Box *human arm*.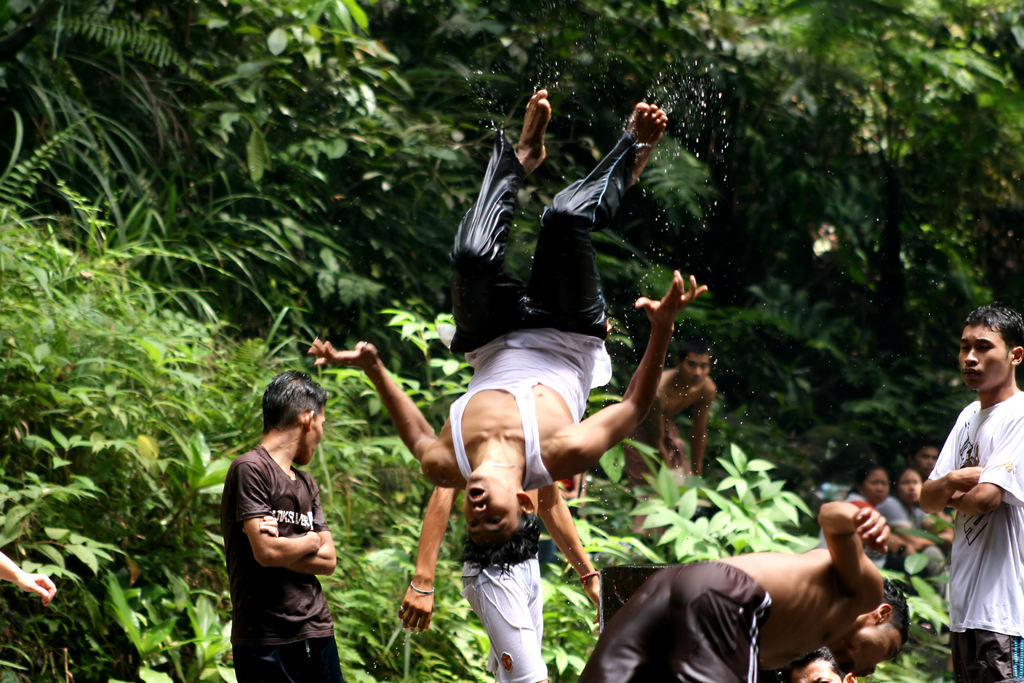
Rect(943, 411, 1023, 519).
